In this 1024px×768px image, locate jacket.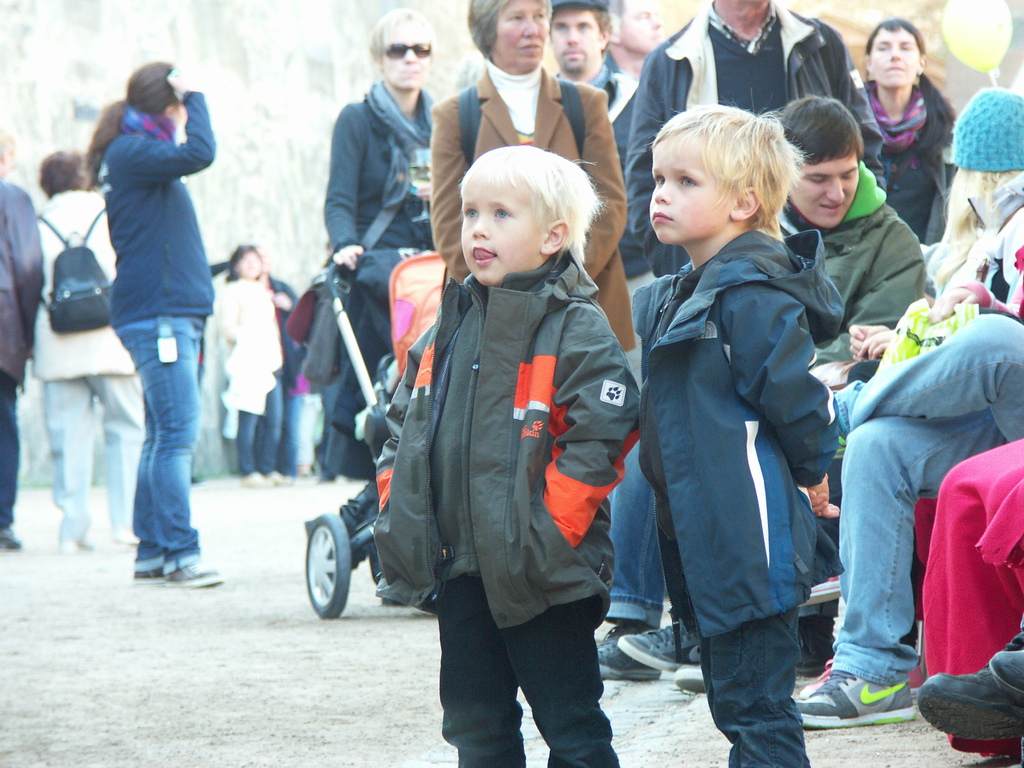
Bounding box: 0:180:48:392.
